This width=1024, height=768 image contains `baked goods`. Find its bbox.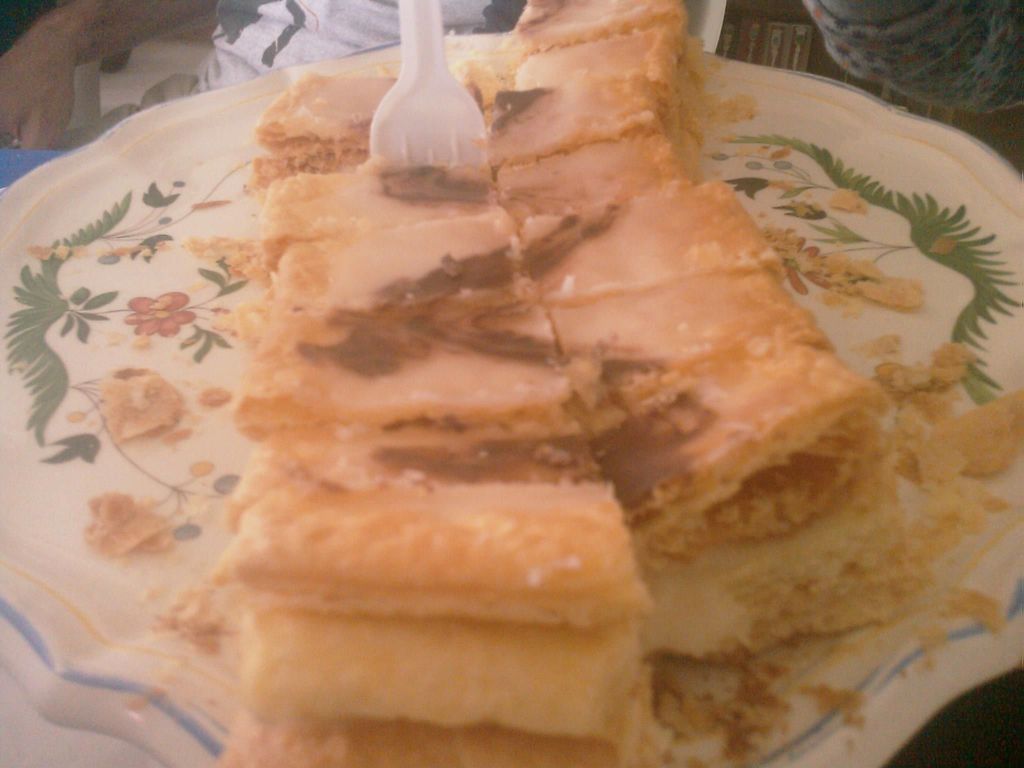
[left=513, top=1, right=708, bottom=85].
